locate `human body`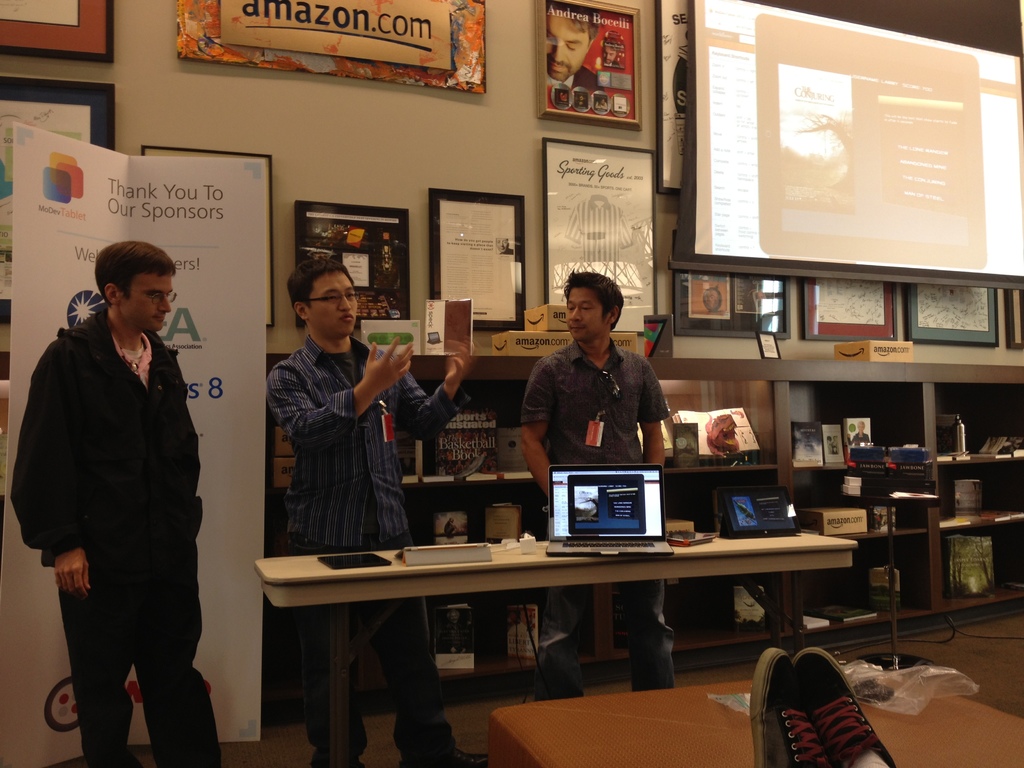
(left=268, top=261, right=415, bottom=565)
